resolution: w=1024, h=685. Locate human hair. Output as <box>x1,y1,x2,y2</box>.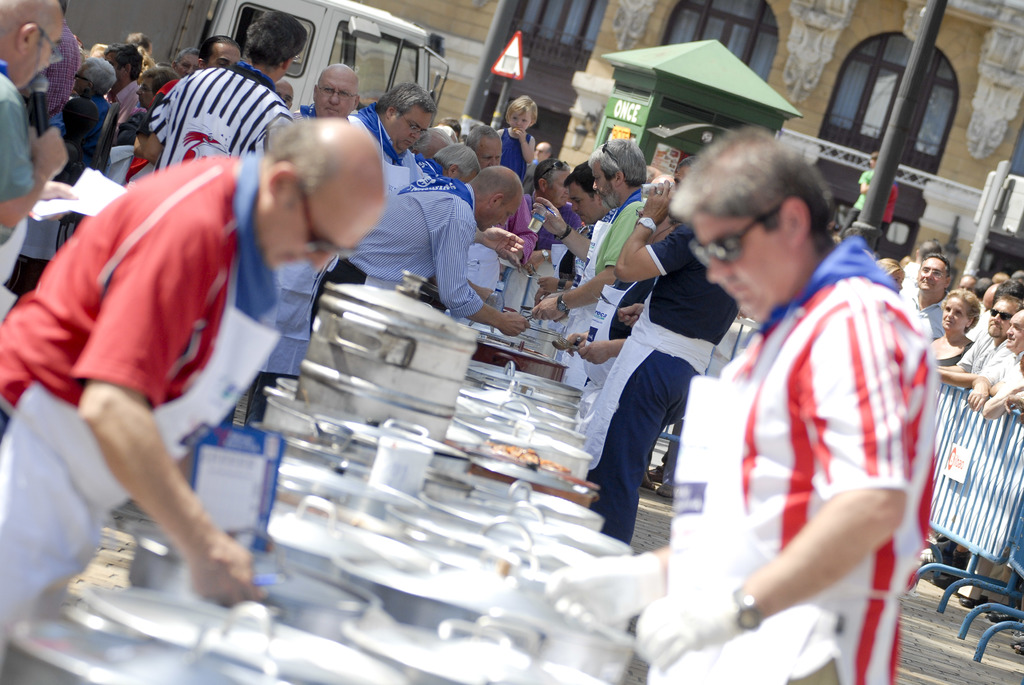
<box>673,155,697,169</box>.
